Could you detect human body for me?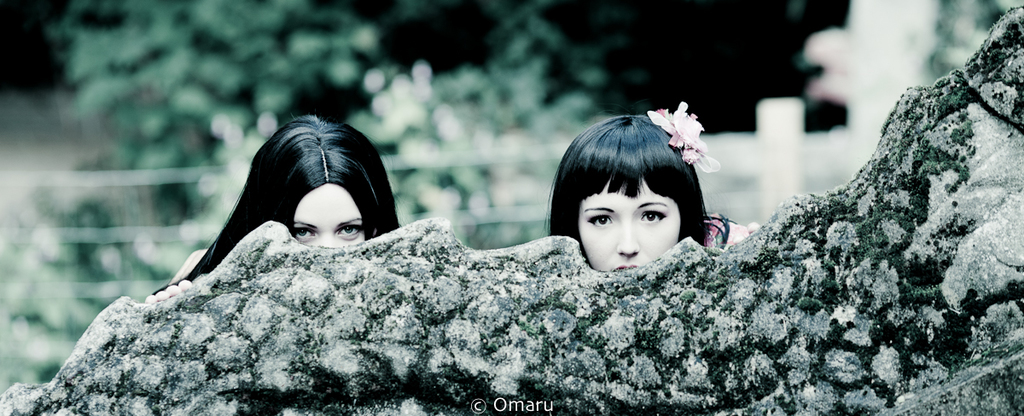
Detection result: (555,98,736,273).
